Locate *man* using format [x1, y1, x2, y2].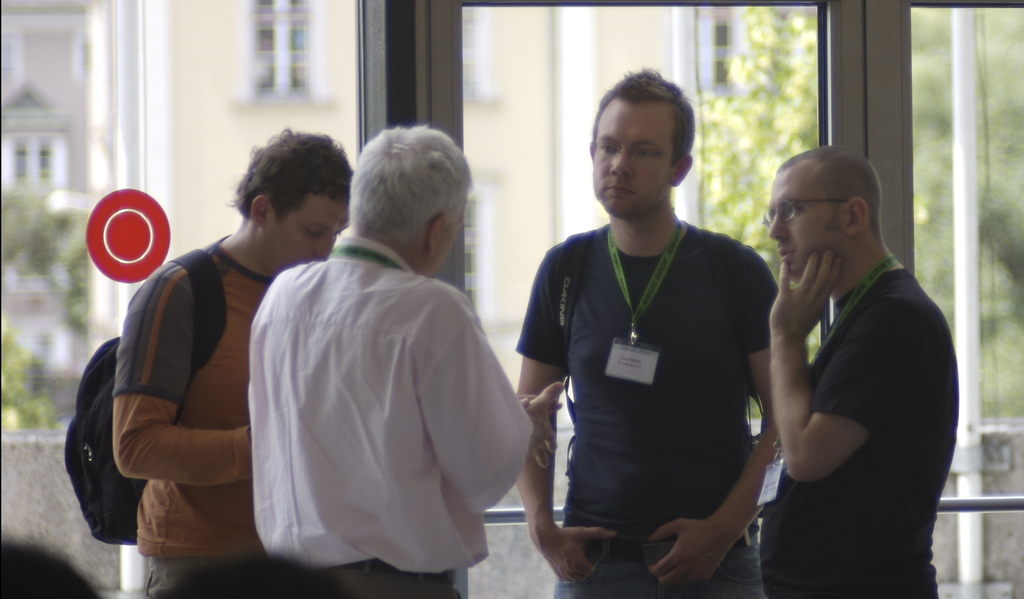
[514, 67, 787, 598].
